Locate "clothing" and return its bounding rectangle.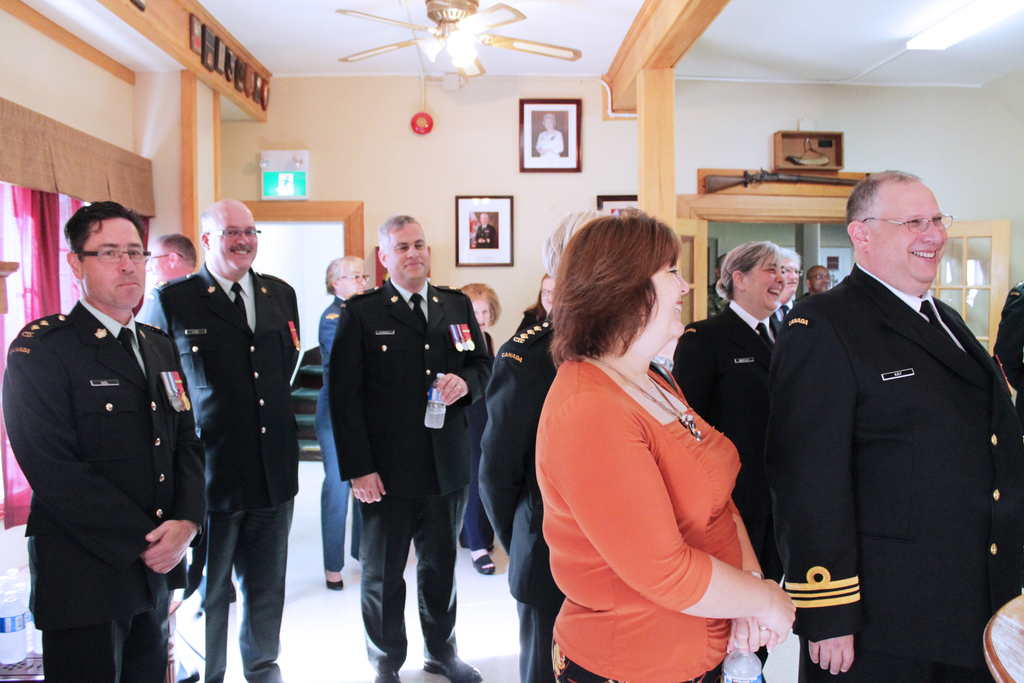
rect(316, 288, 365, 582).
